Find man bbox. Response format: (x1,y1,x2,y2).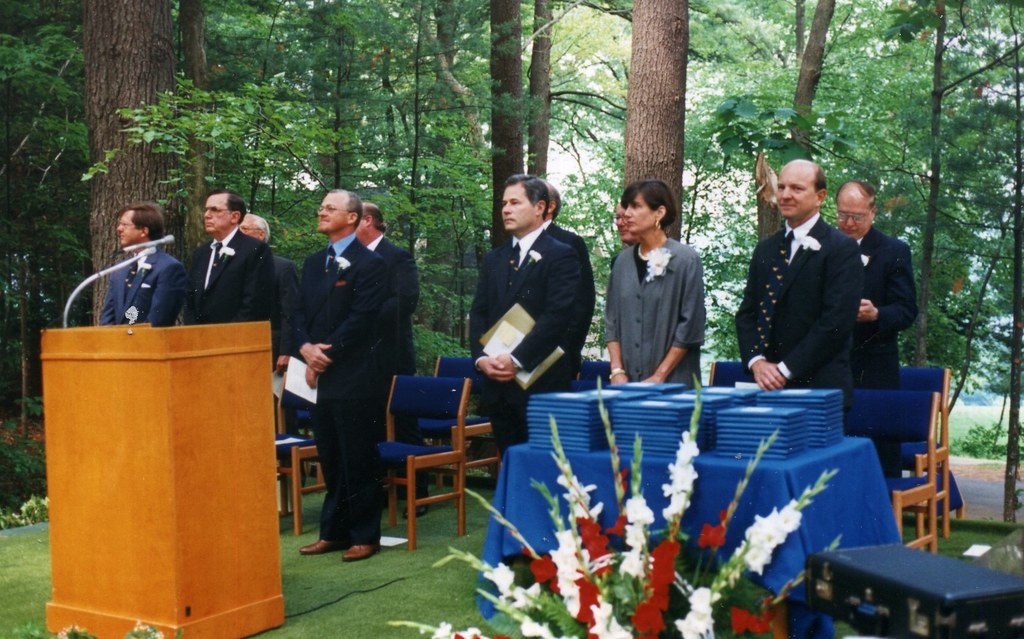
(614,198,641,245).
